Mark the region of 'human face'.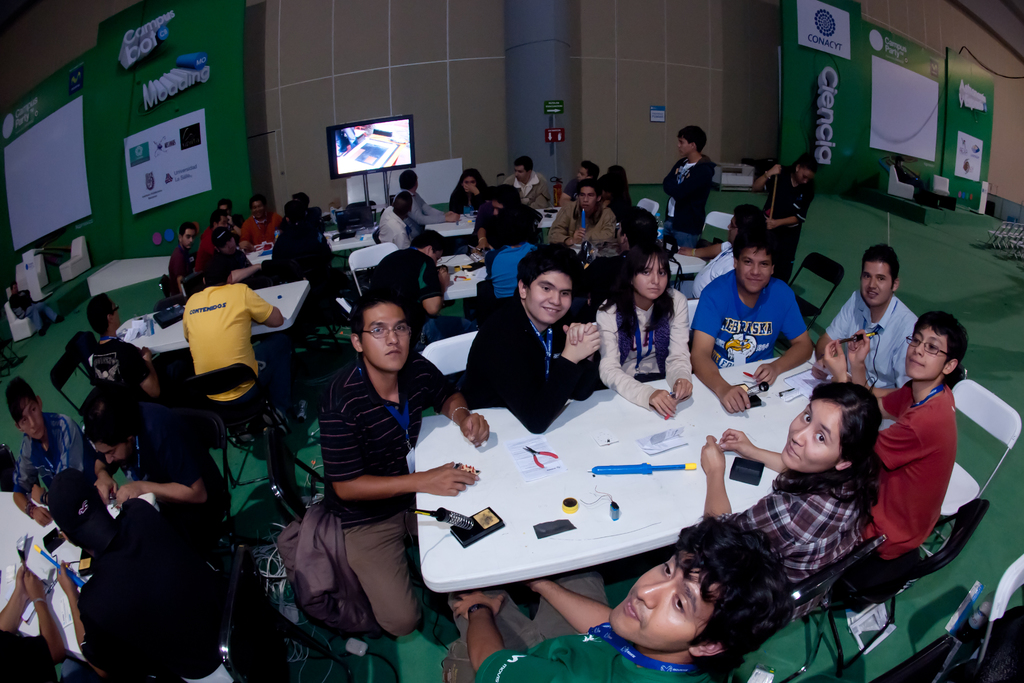
Region: <region>908, 329, 947, 379</region>.
